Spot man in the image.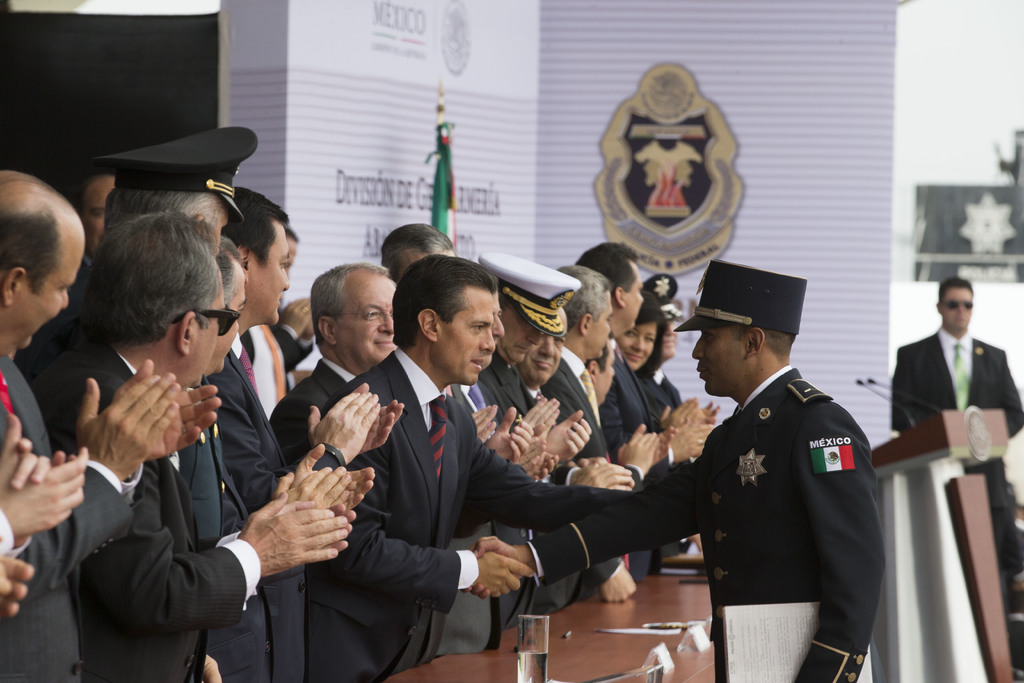
man found at (left=274, top=225, right=319, bottom=391).
